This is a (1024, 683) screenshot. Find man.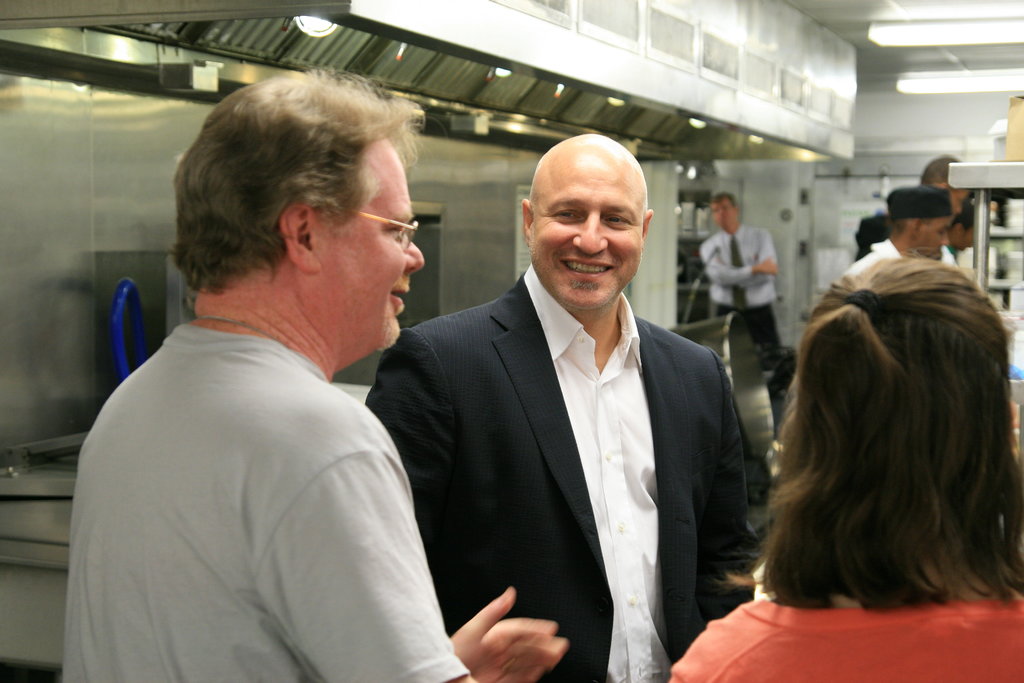
Bounding box: {"left": 692, "top": 194, "right": 778, "bottom": 342}.
